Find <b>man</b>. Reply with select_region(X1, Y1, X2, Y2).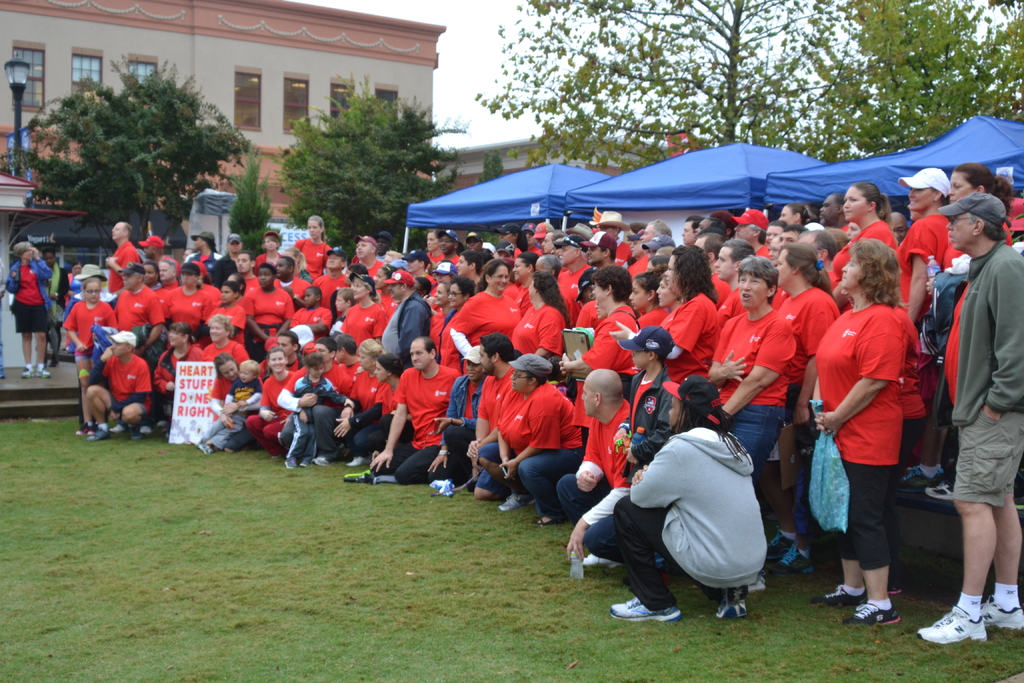
select_region(796, 231, 837, 290).
